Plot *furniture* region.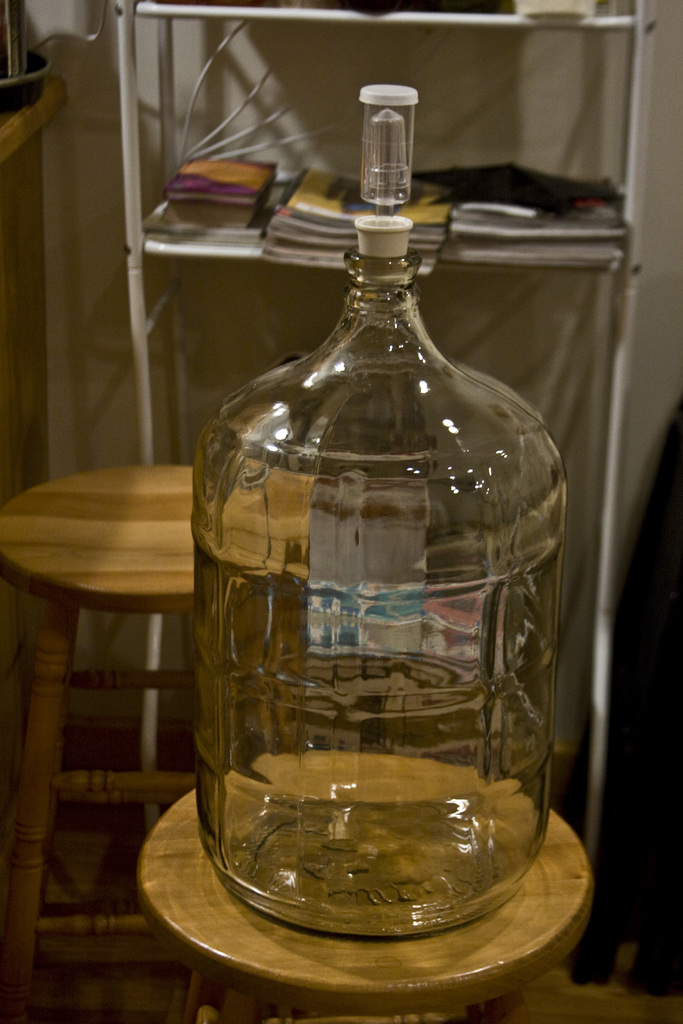
Plotted at [132, 745, 597, 1023].
